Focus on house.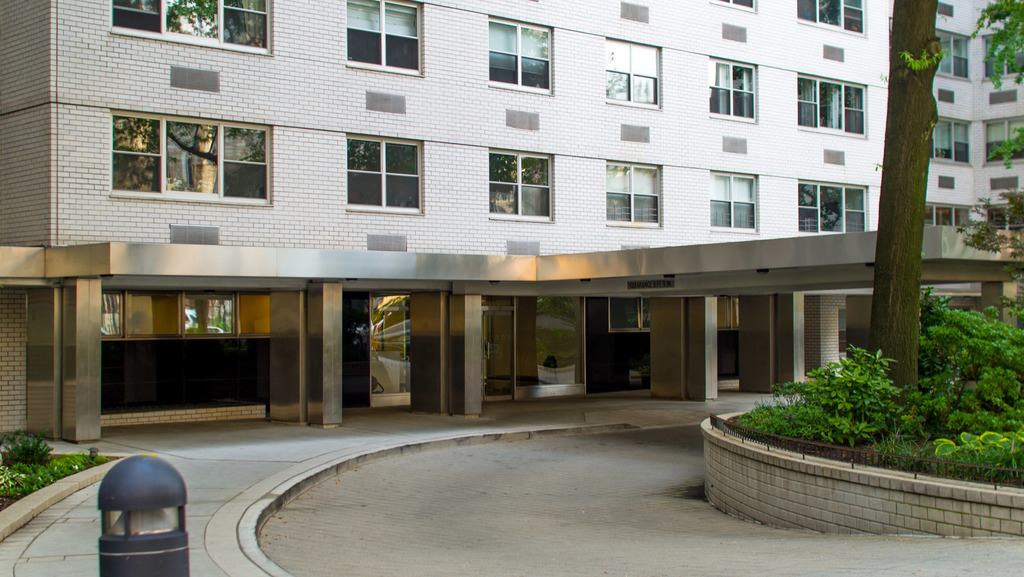
Focused at bbox=[0, 0, 952, 441].
